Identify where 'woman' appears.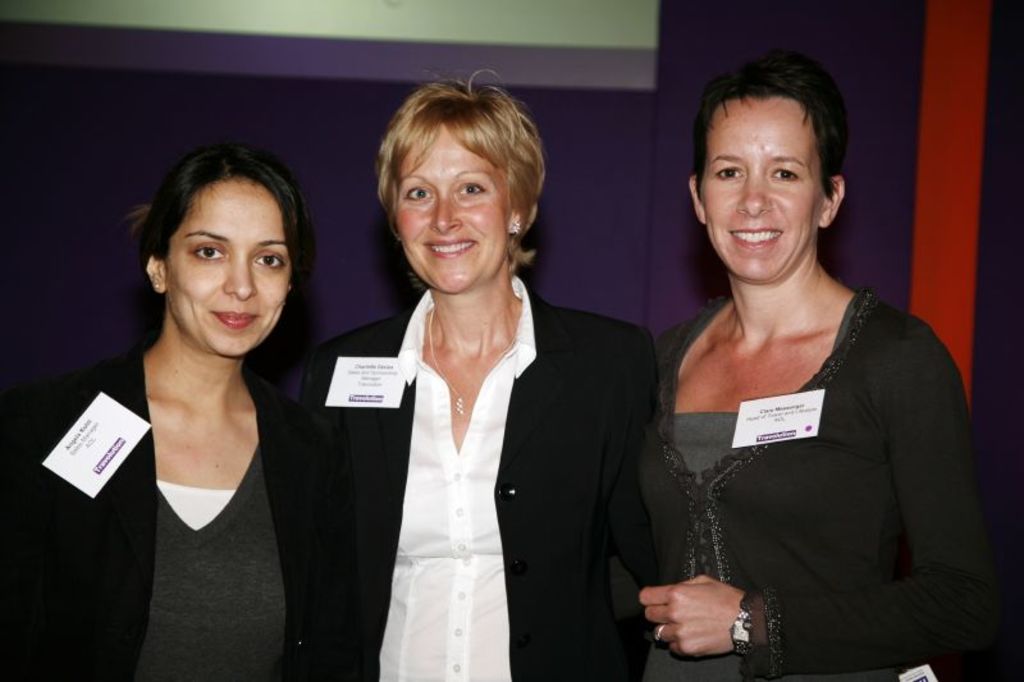
Appears at {"x1": 87, "y1": 106, "x2": 323, "y2": 672}.
